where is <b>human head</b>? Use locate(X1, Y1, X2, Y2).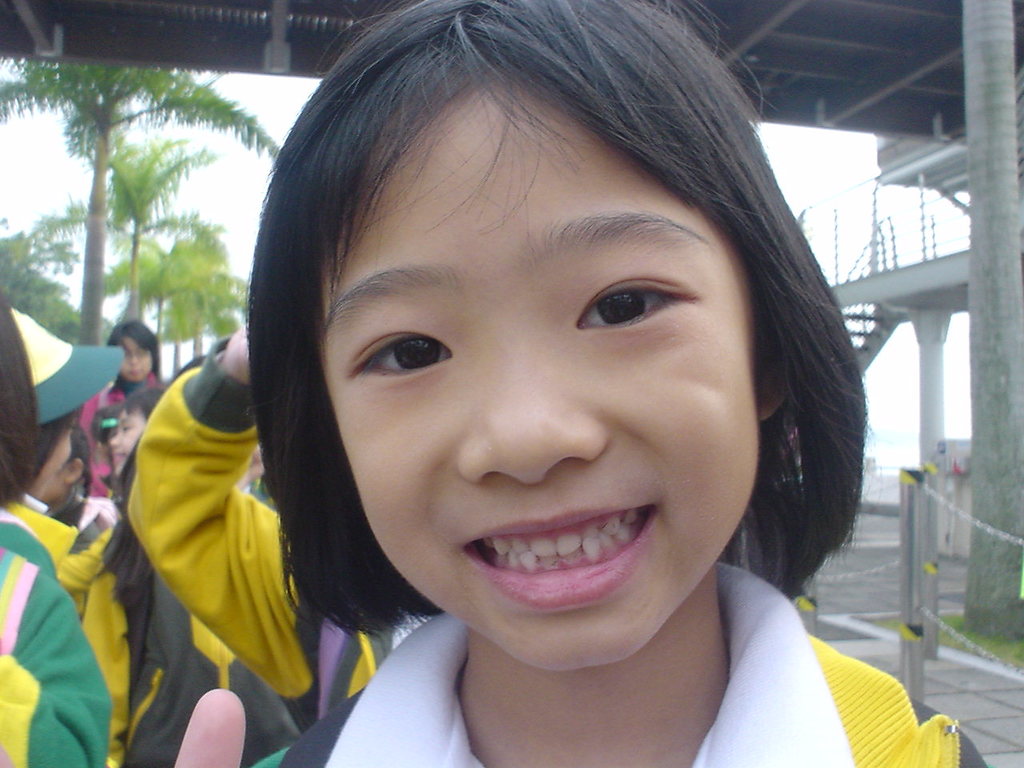
locate(105, 320, 159, 386).
